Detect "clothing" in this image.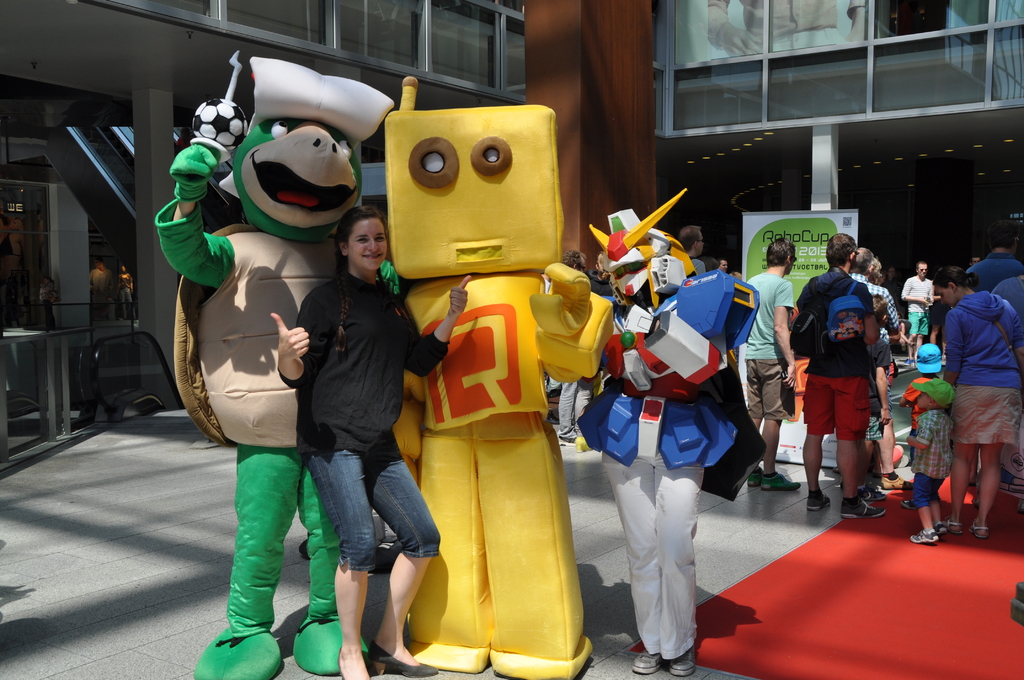
Detection: bbox=[903, 271, 937, 335].
